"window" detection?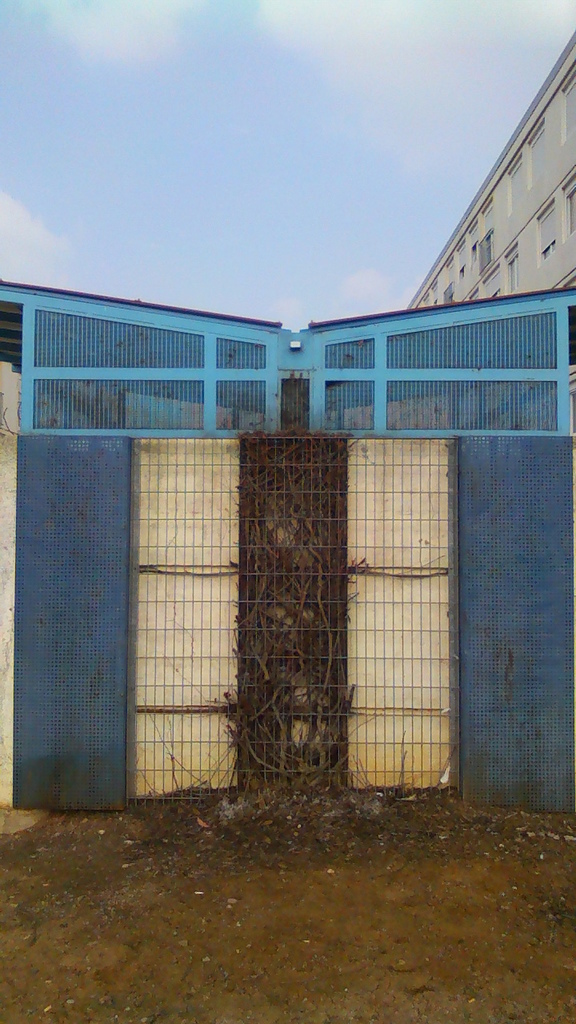
458, 241, 473, 271
